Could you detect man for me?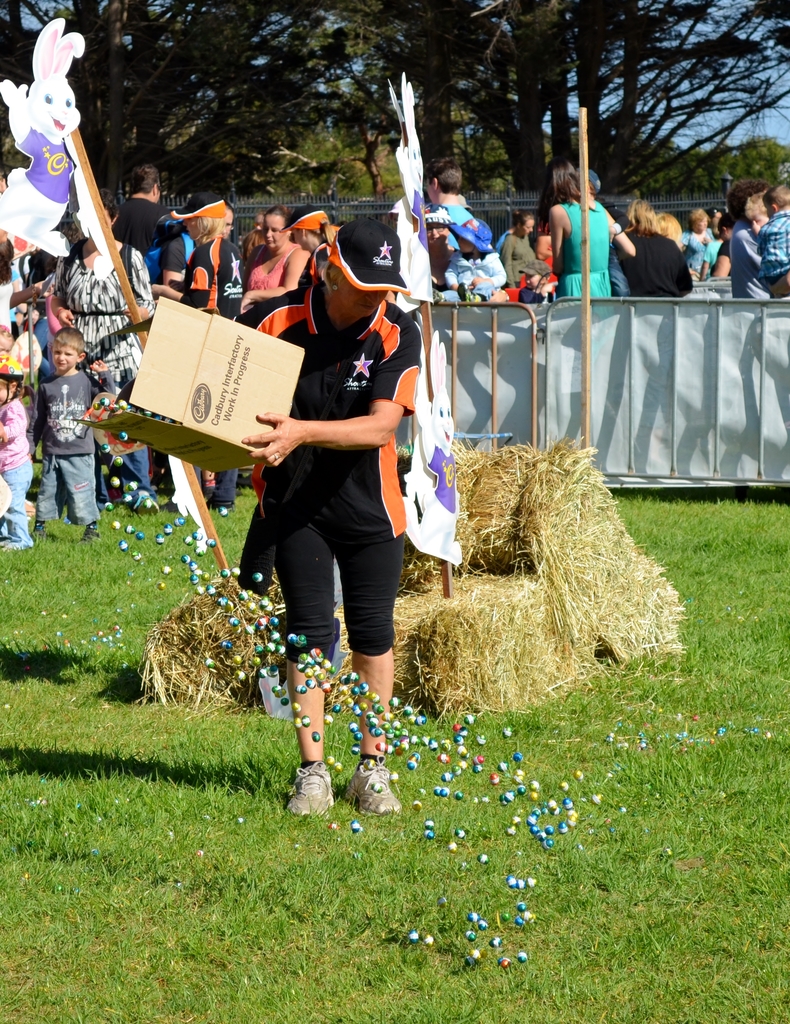
Detection result: Rect(109, 161, 188, 291).
